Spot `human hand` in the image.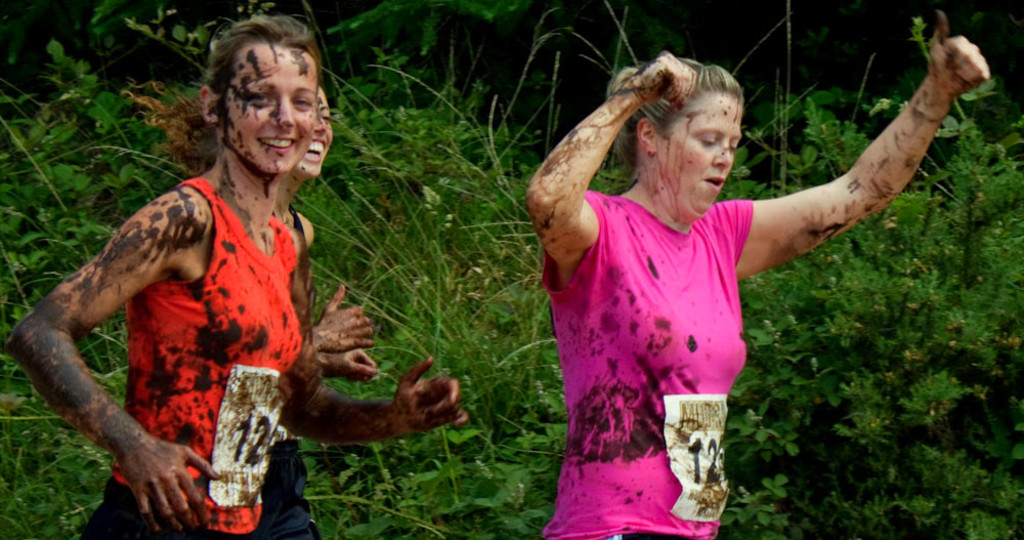
`human hand` found at 99:409:206:520.
